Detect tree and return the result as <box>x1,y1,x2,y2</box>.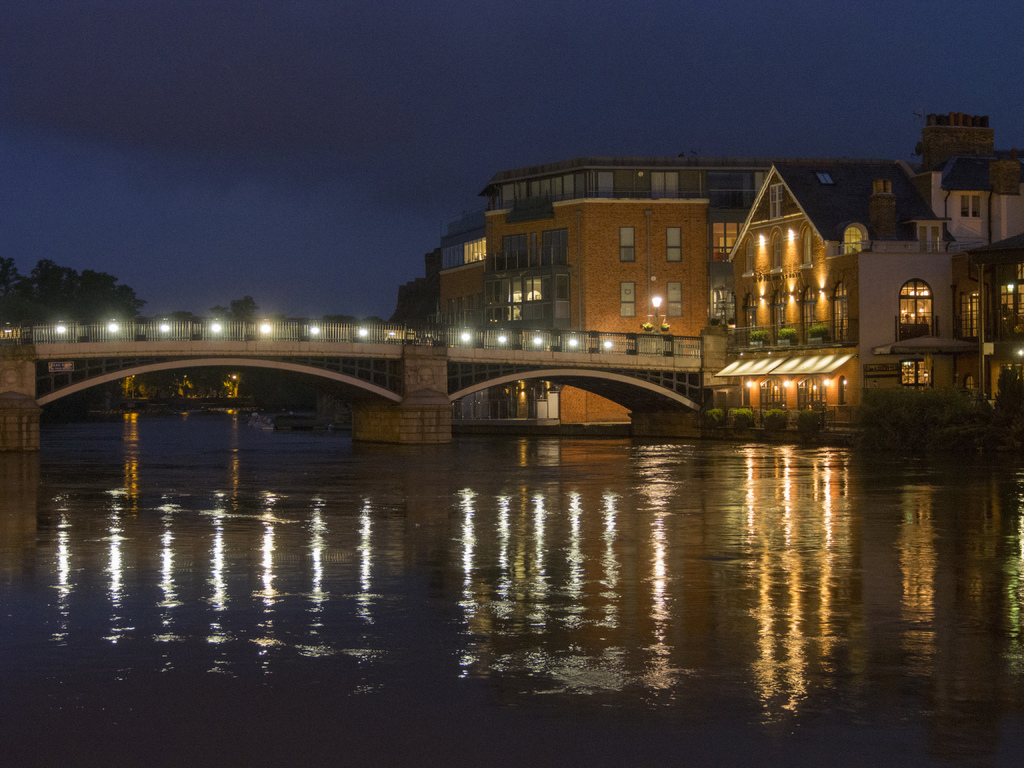
<box>233,296,260,327</box>.
